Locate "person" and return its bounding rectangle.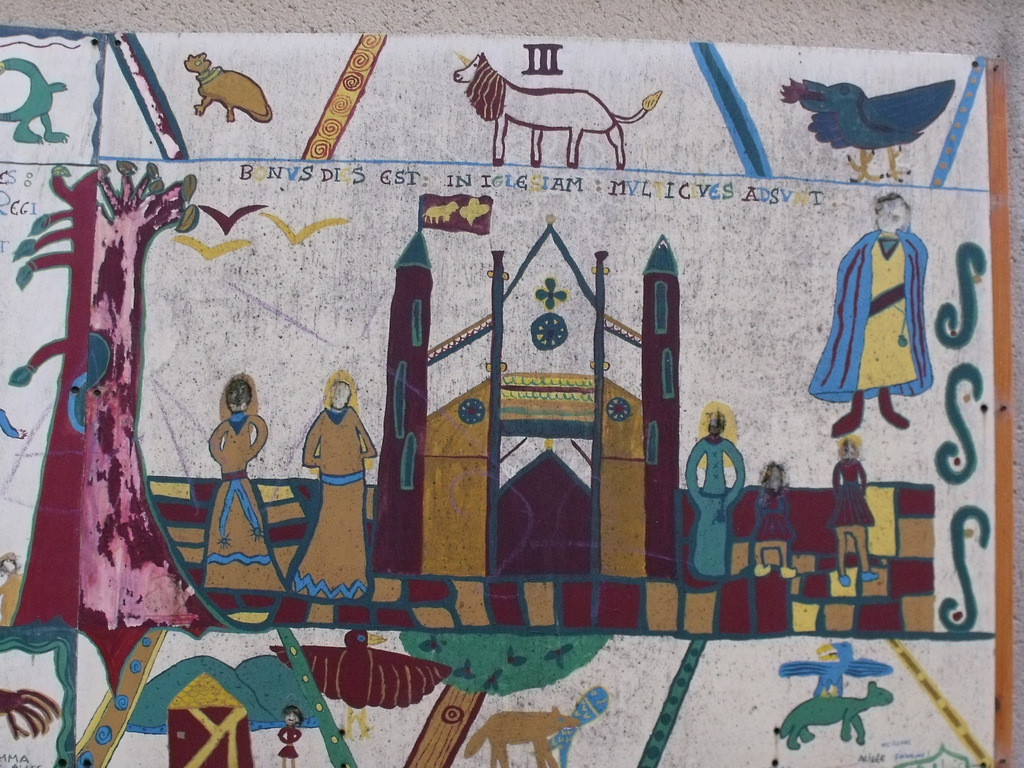
[207,373,287,590].
